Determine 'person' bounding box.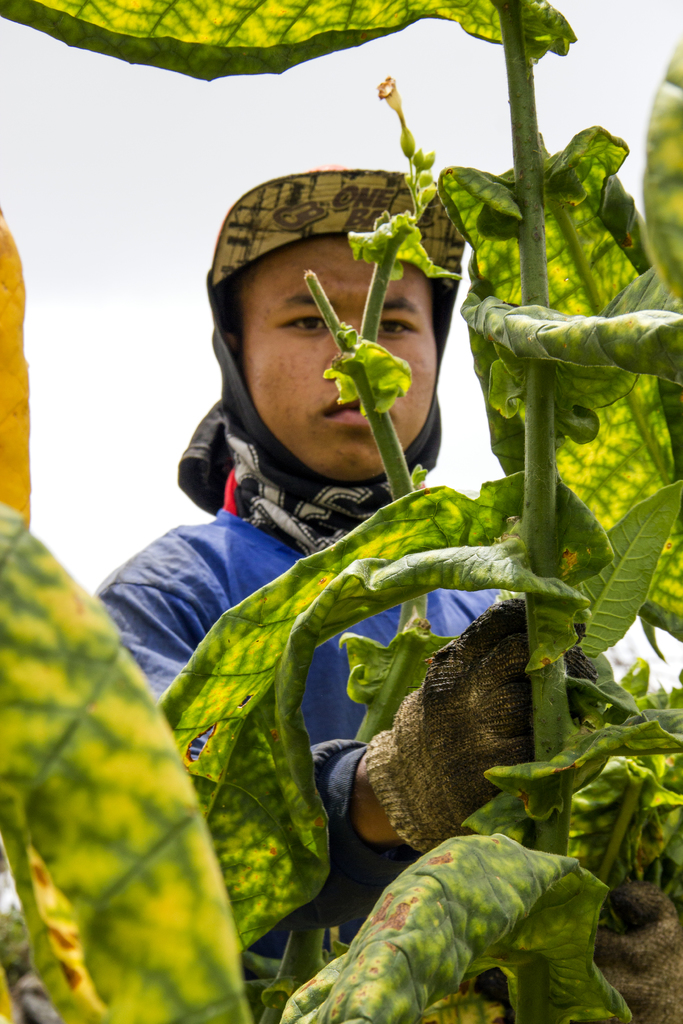
Determined: l=130, t=141, r=603, b=959.
